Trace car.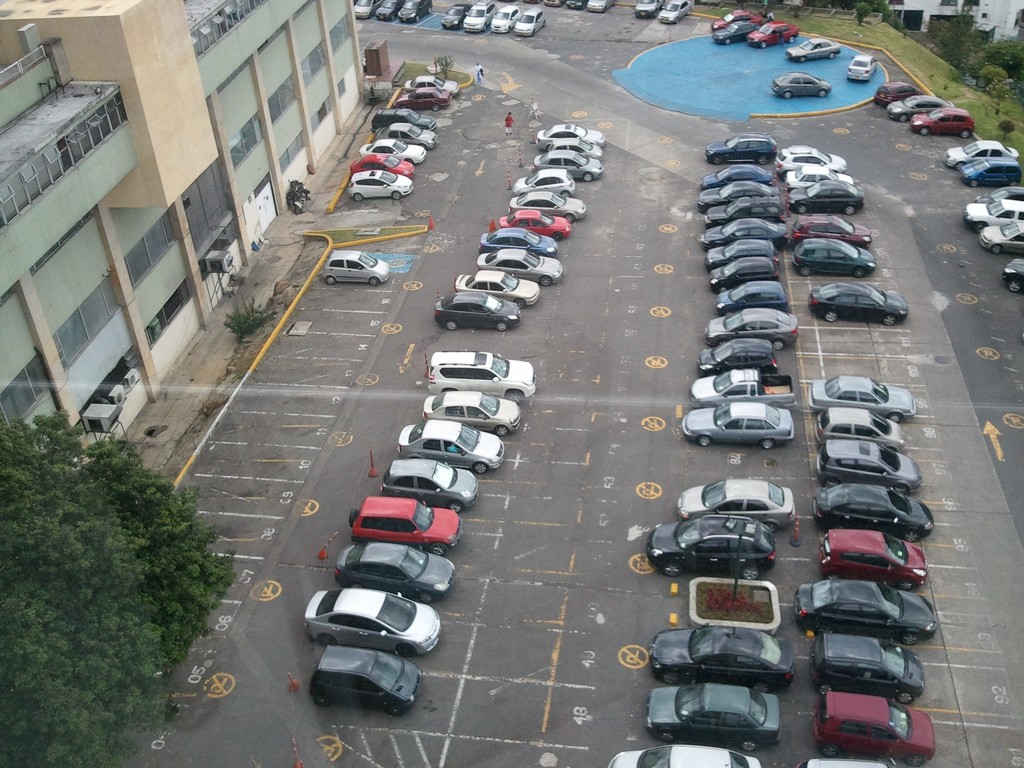
Traced to l=642, t=616, r=794, b=687.
